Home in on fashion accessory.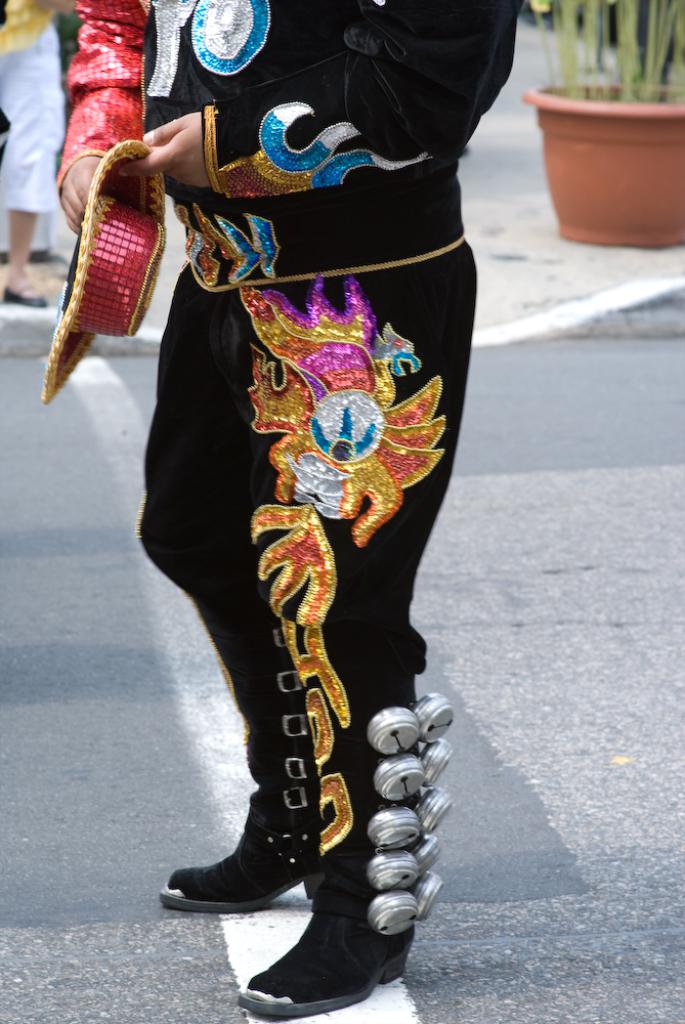
Homed in at bbox(155, 613, 320, 915).
